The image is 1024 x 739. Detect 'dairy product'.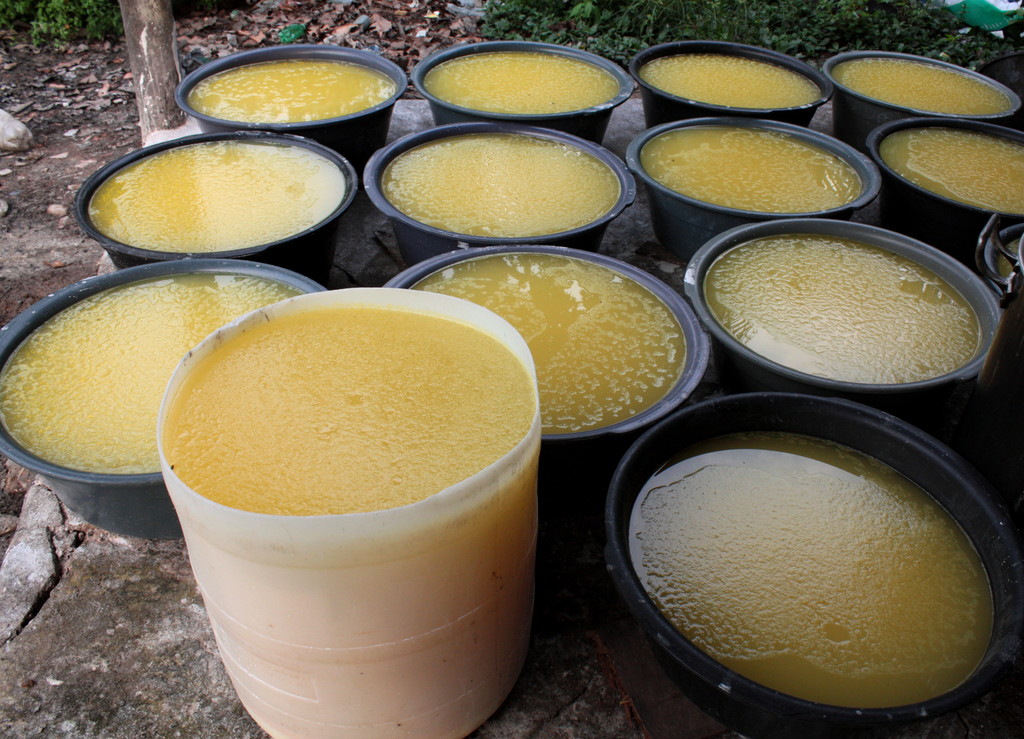
Detection: [624, 434, 1004, 712].
